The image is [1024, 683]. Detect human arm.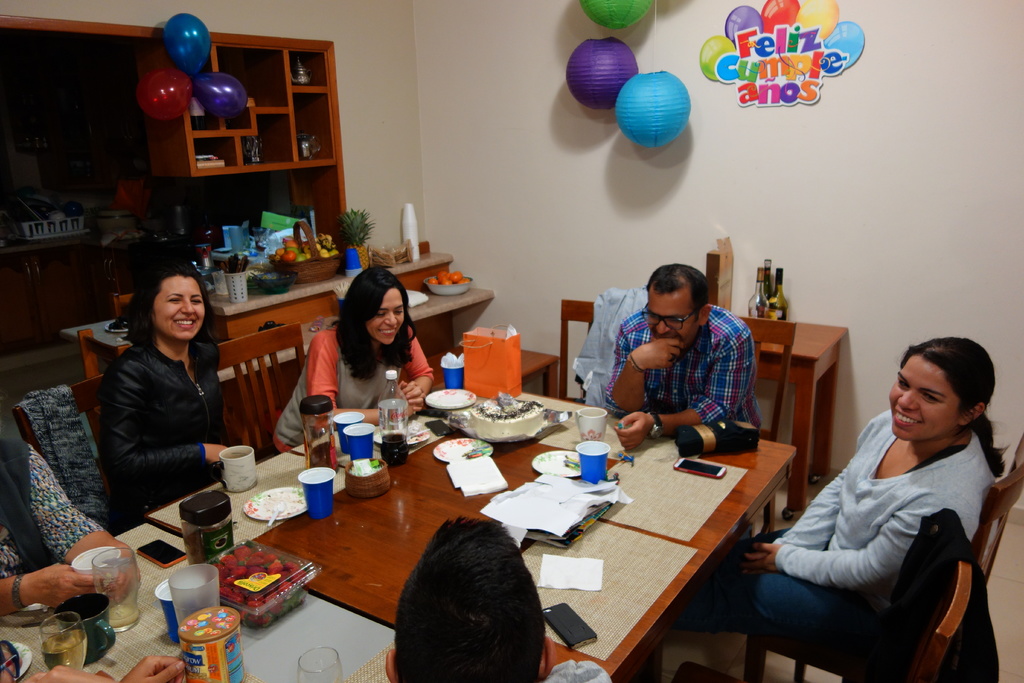
Detection: [748, 468, 841, 582].
